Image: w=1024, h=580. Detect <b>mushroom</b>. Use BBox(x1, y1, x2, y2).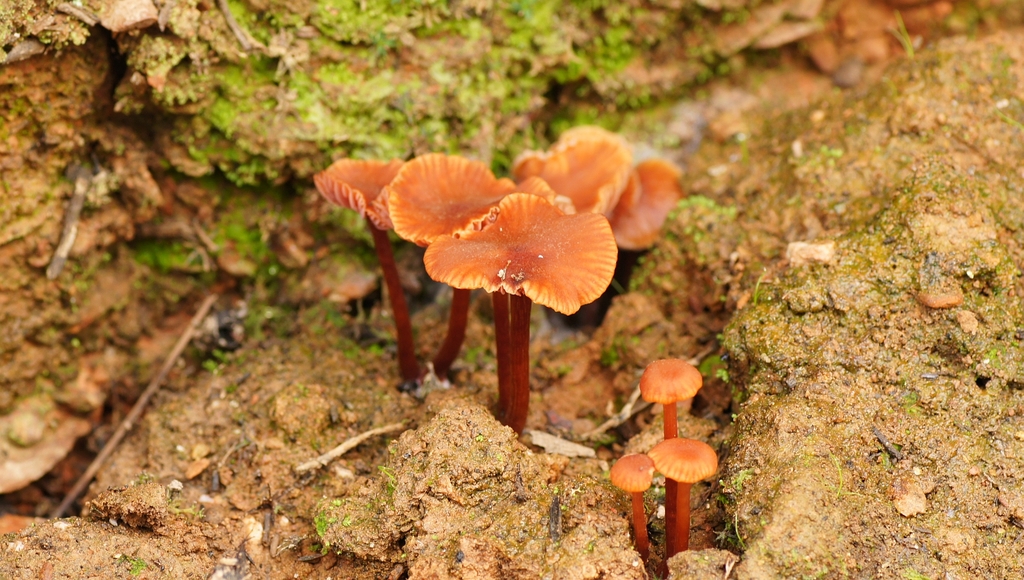
BBox(420, 191, 619, 443).
